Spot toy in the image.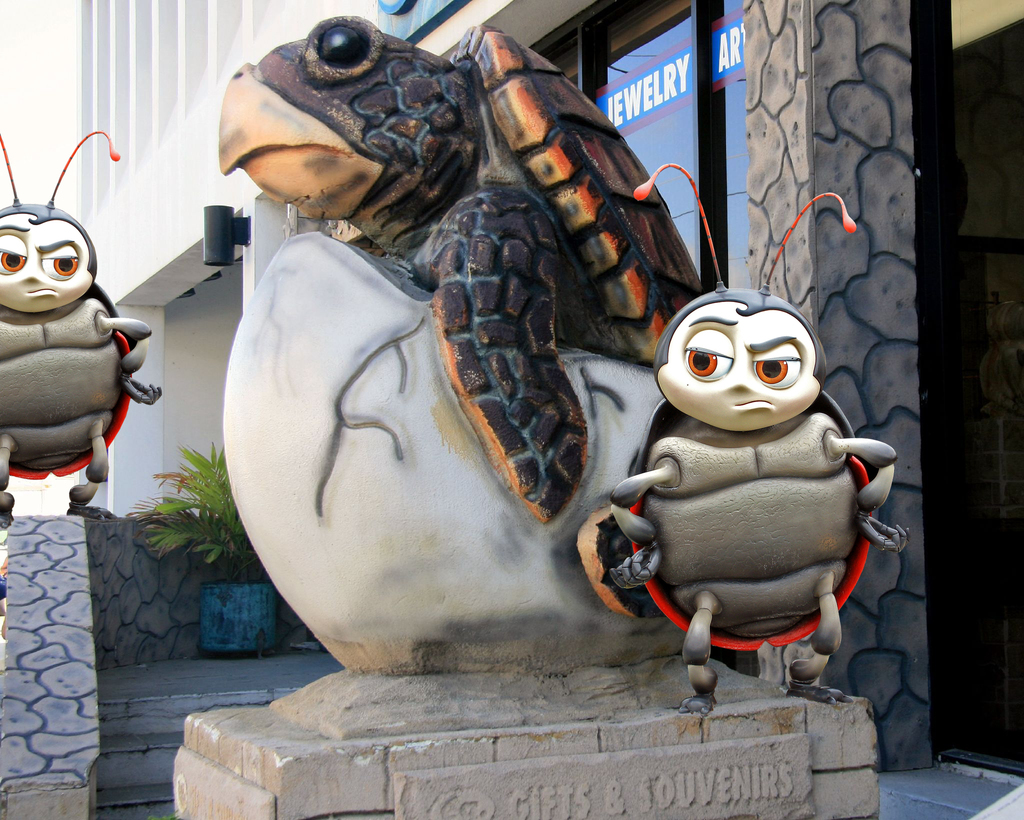
toy found at [607,163,909,715].
